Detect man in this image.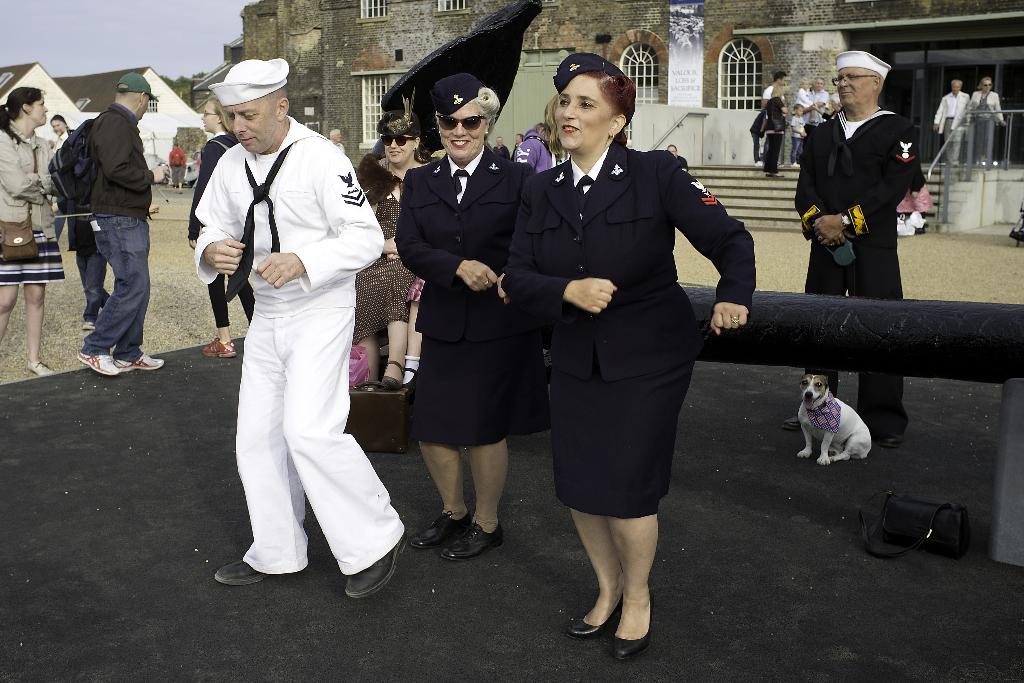
Detection: box(206, 79, 396, 597).
